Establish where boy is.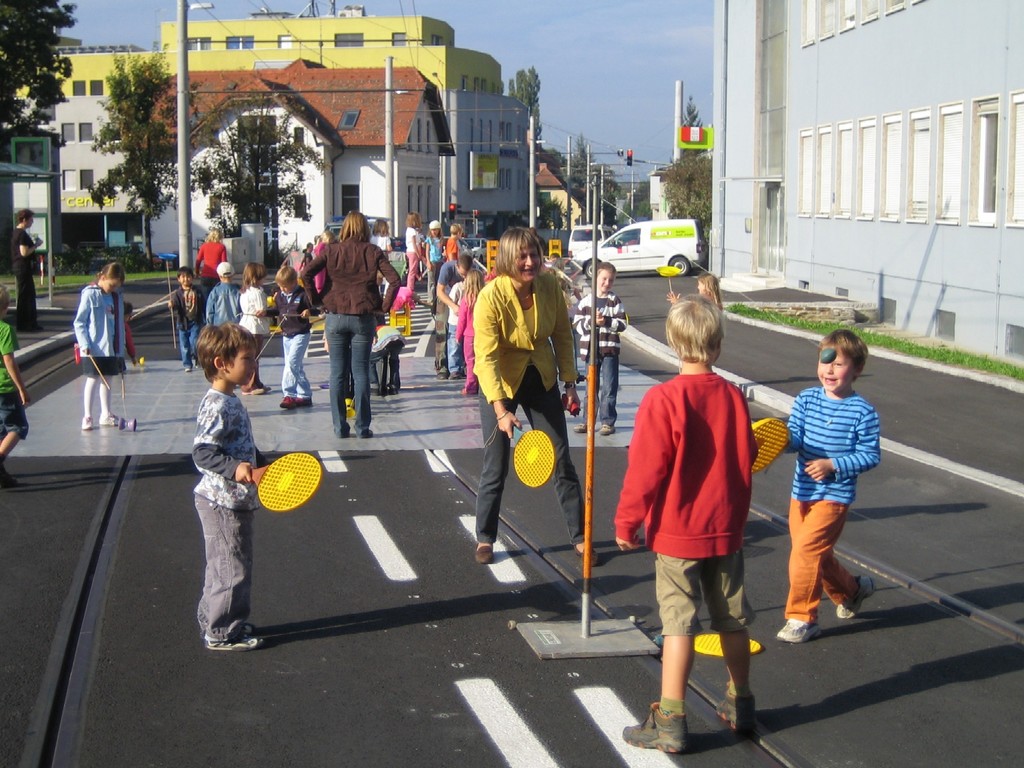
Established at 172 268 204 370.
